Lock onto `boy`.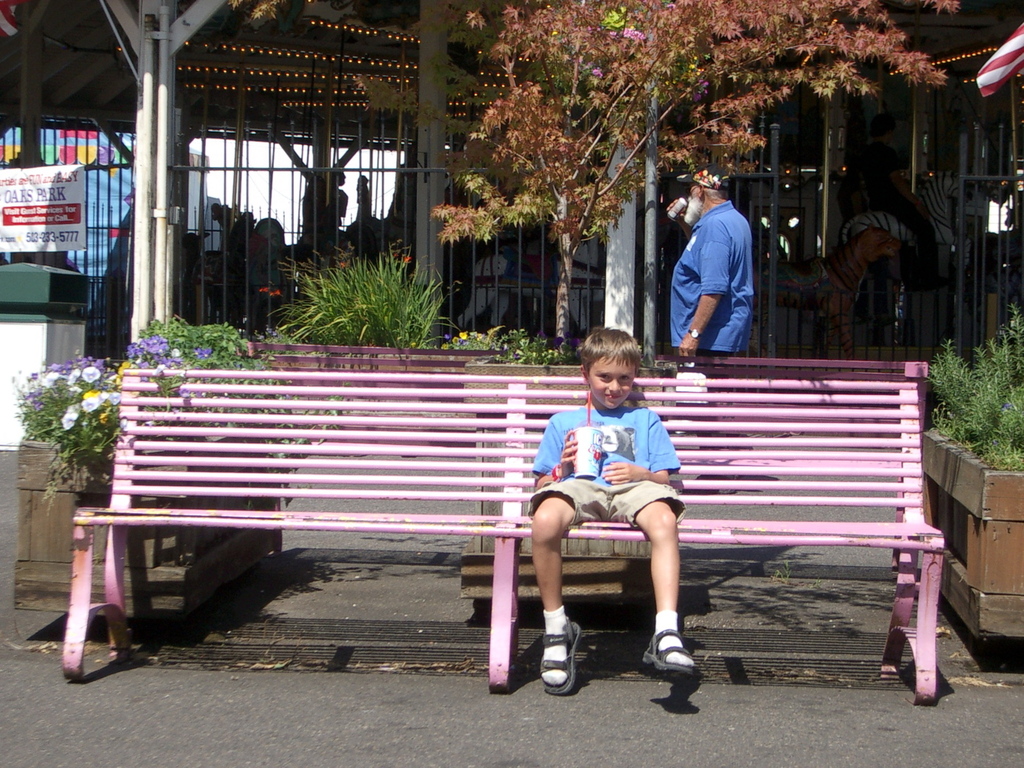
Locked: 526,327,716,695.
